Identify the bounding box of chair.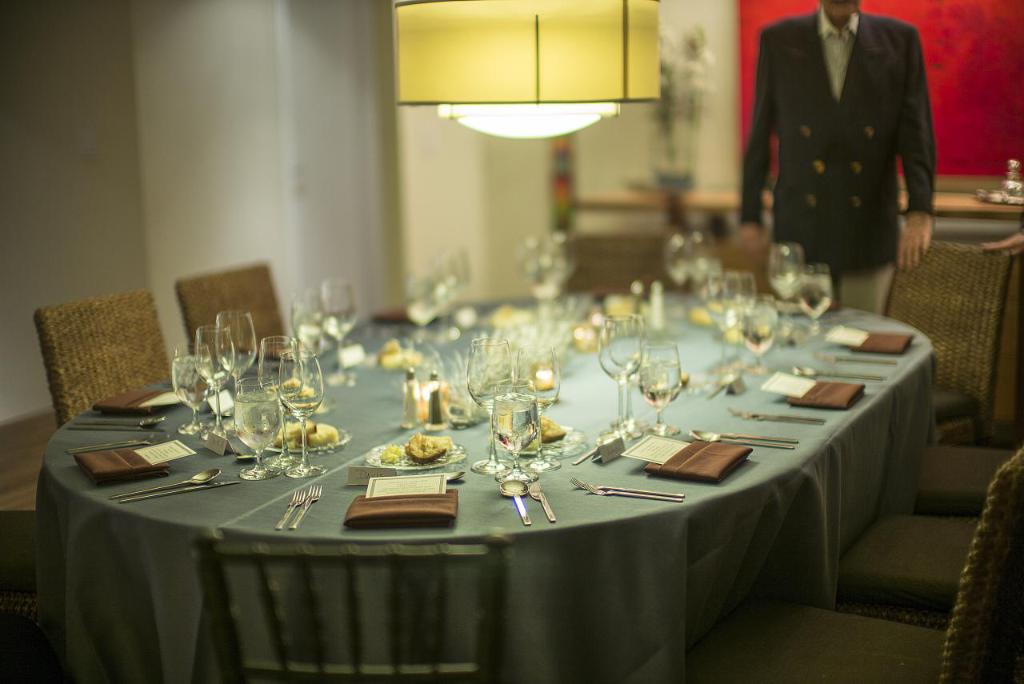
region(175, 262, 285, 366).
